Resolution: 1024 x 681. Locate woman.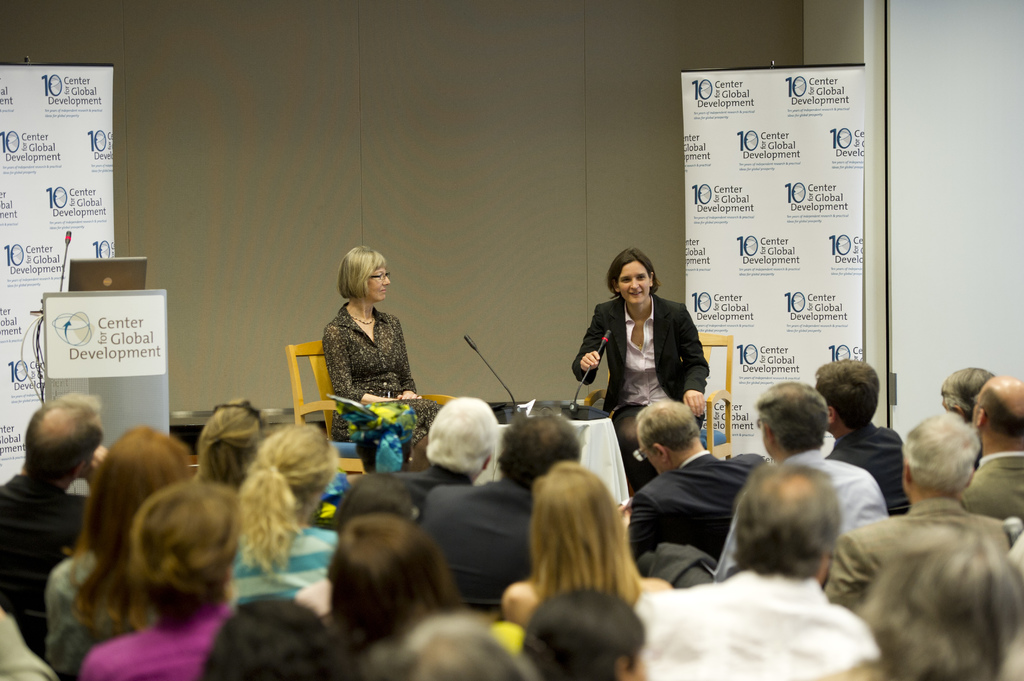
l=572, t=247, r=708, b=426.
